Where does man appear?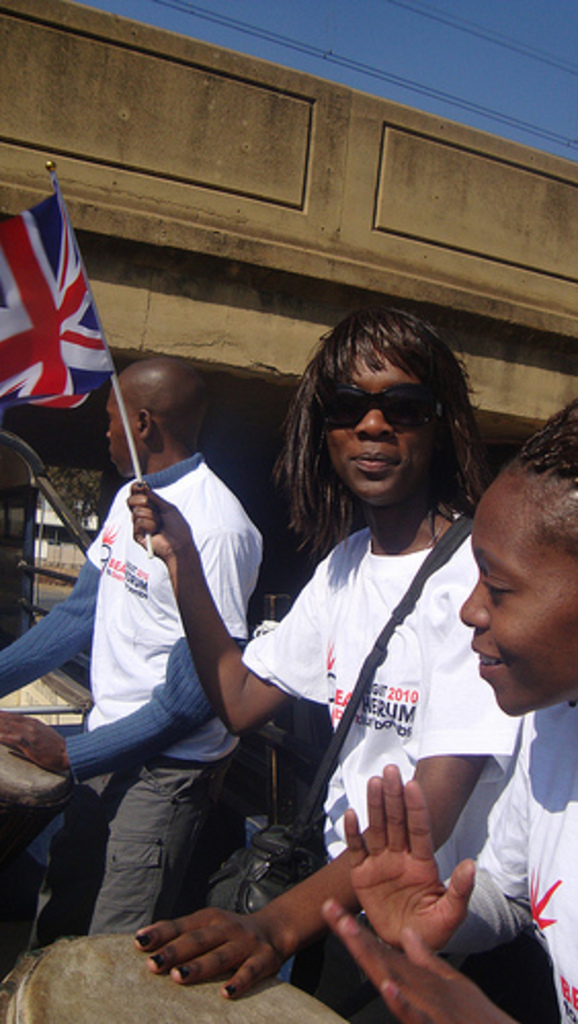
Appears at locate(189, 346, 529, 1016).
